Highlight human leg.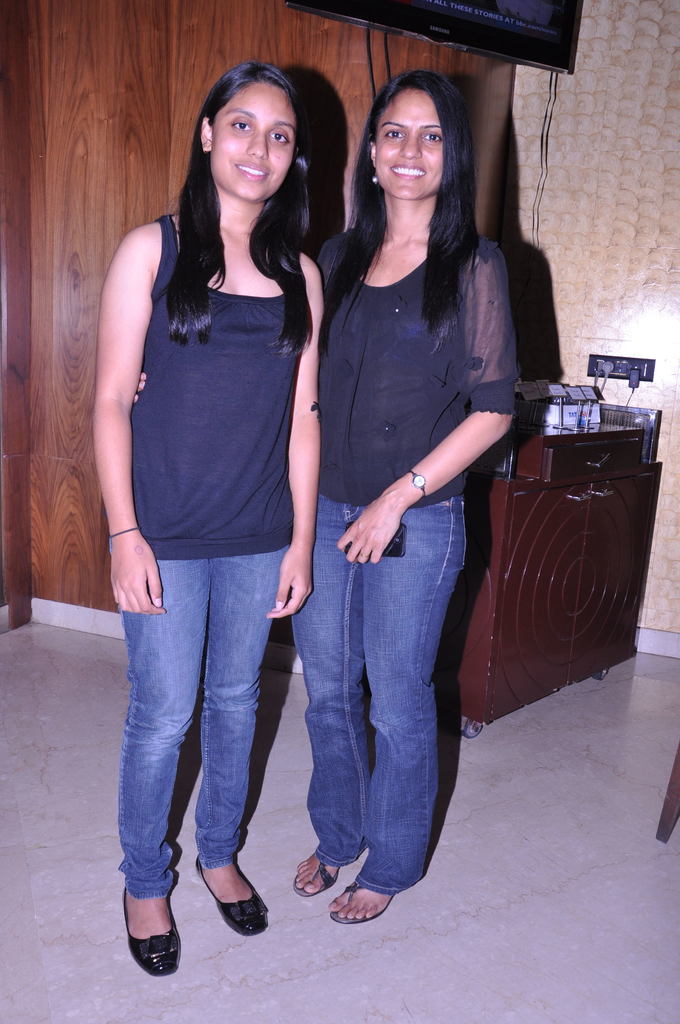
Highlighted region: Rect(108, 547, 213, 979).
